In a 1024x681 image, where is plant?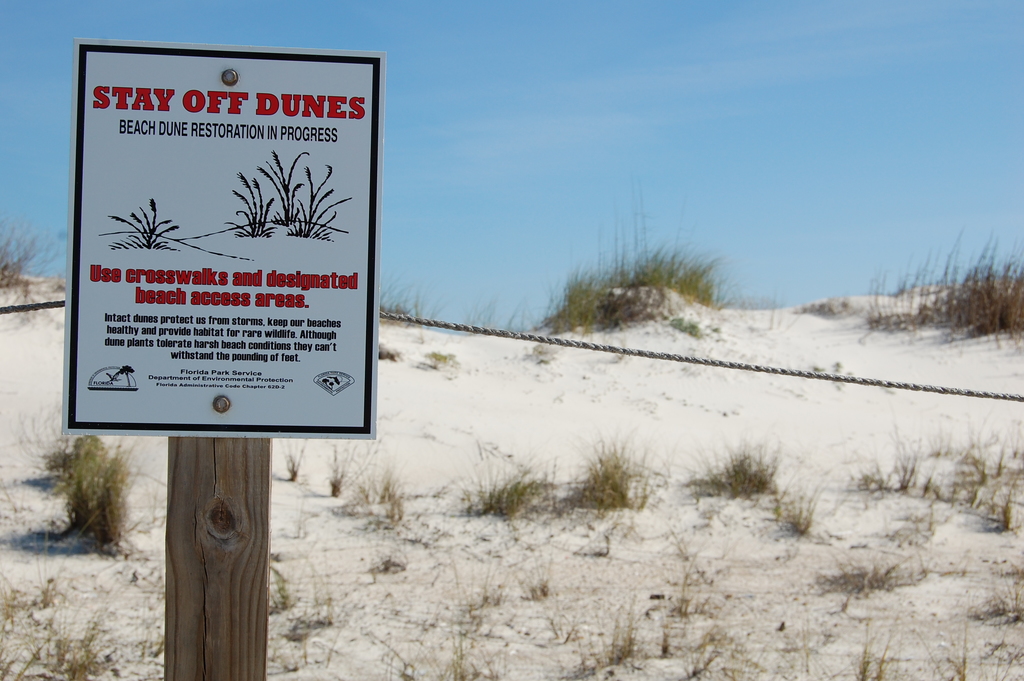
x1=561 y1=449 x2=689 y2=512.
